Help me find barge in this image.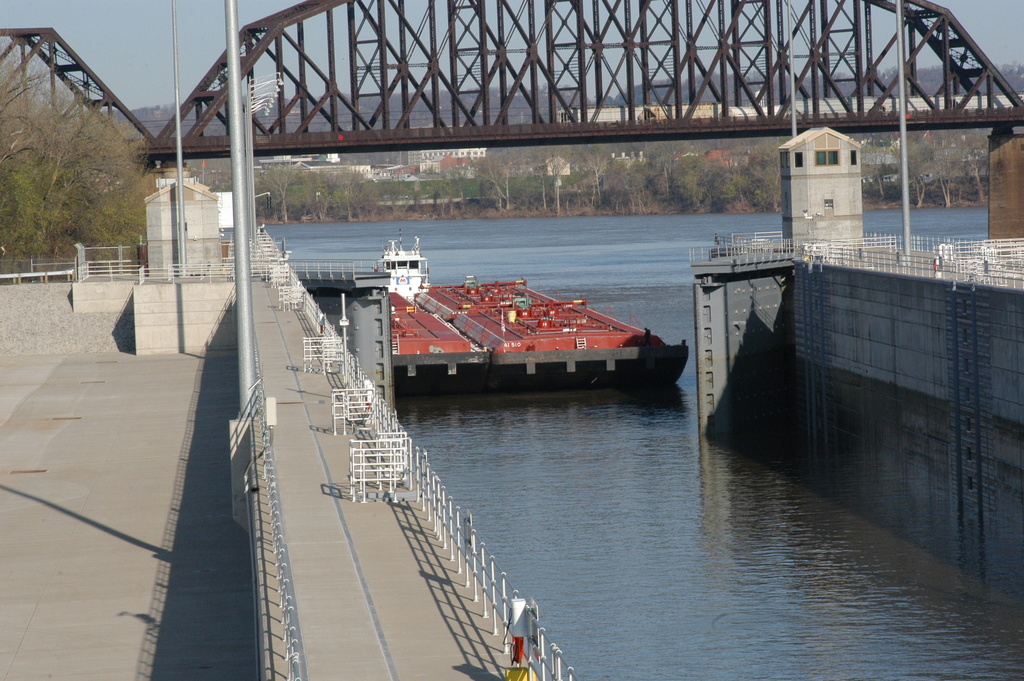
Found it: pyautogui.locateOnScreen(377, 232, 688, 389).
